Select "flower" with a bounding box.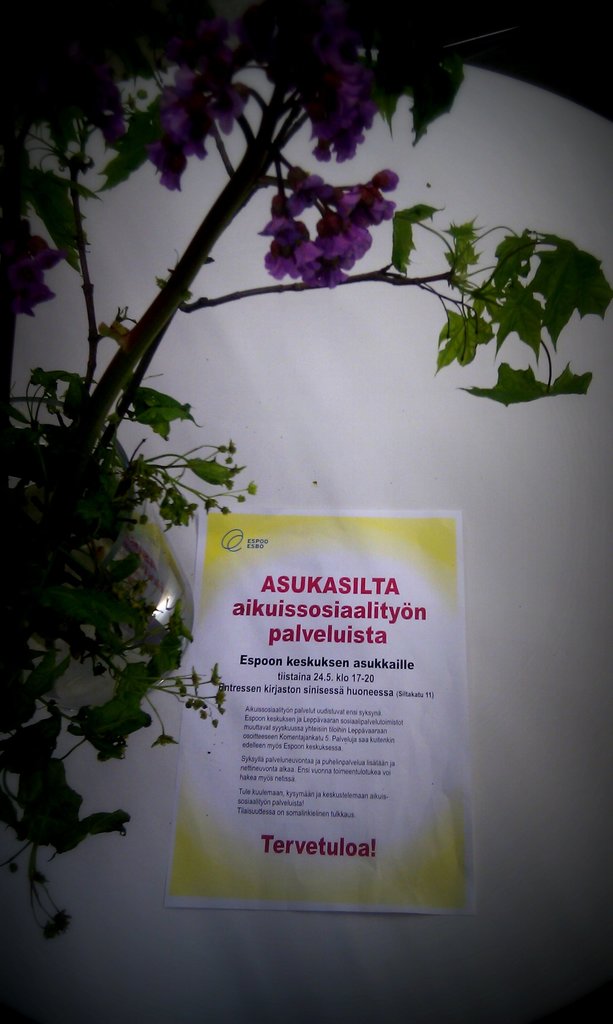
bbox=[343, 175, 401, 226].
